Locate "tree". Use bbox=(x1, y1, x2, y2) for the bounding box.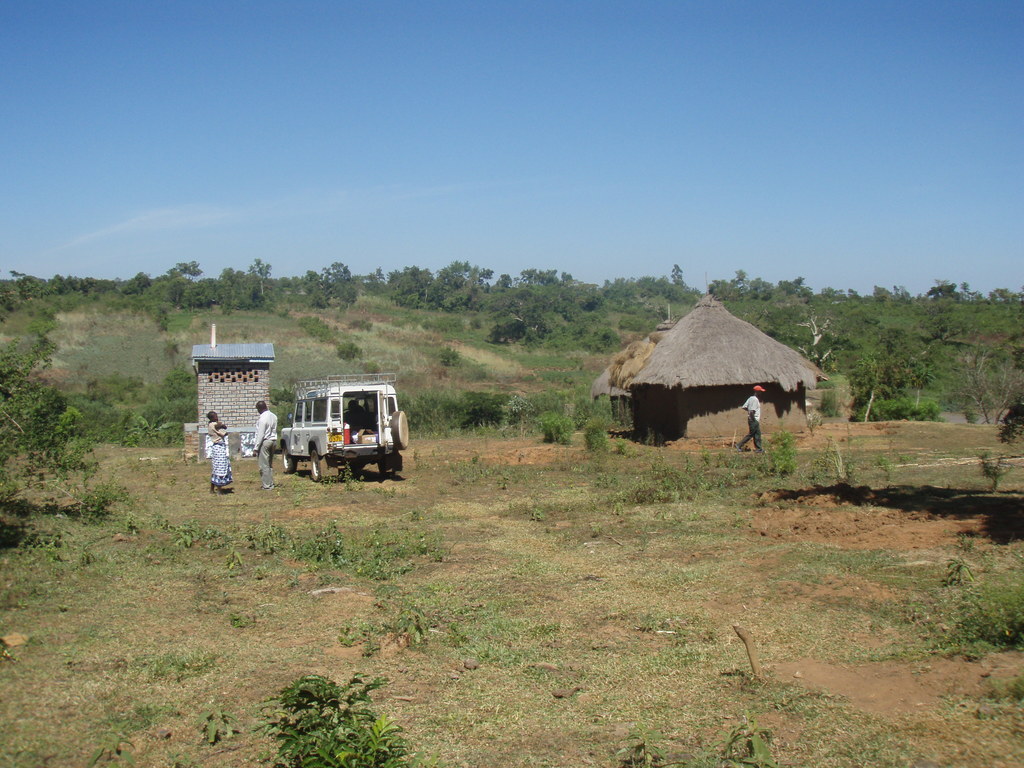
bbox=(156, 337, 175, 374).
